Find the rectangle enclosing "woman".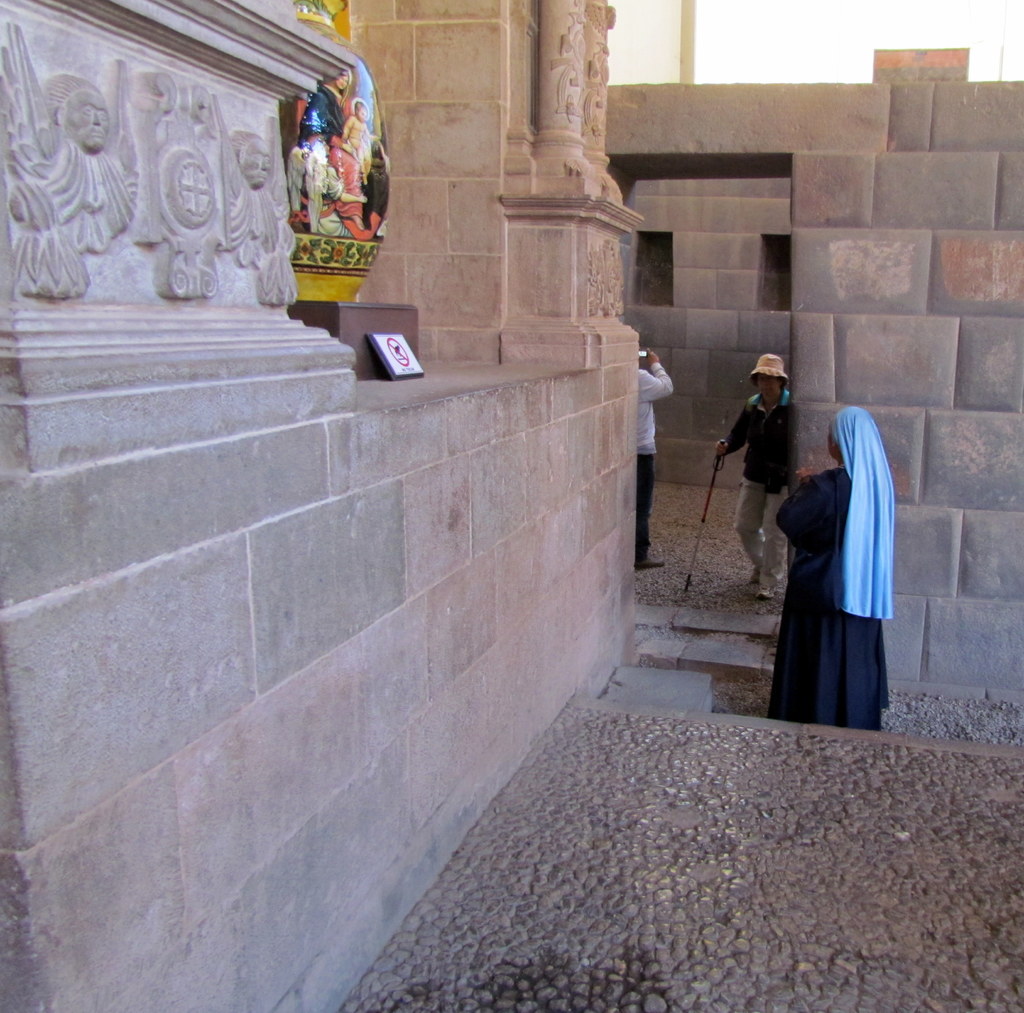
<bbox>714, 350, 792, 600</bbox>.
